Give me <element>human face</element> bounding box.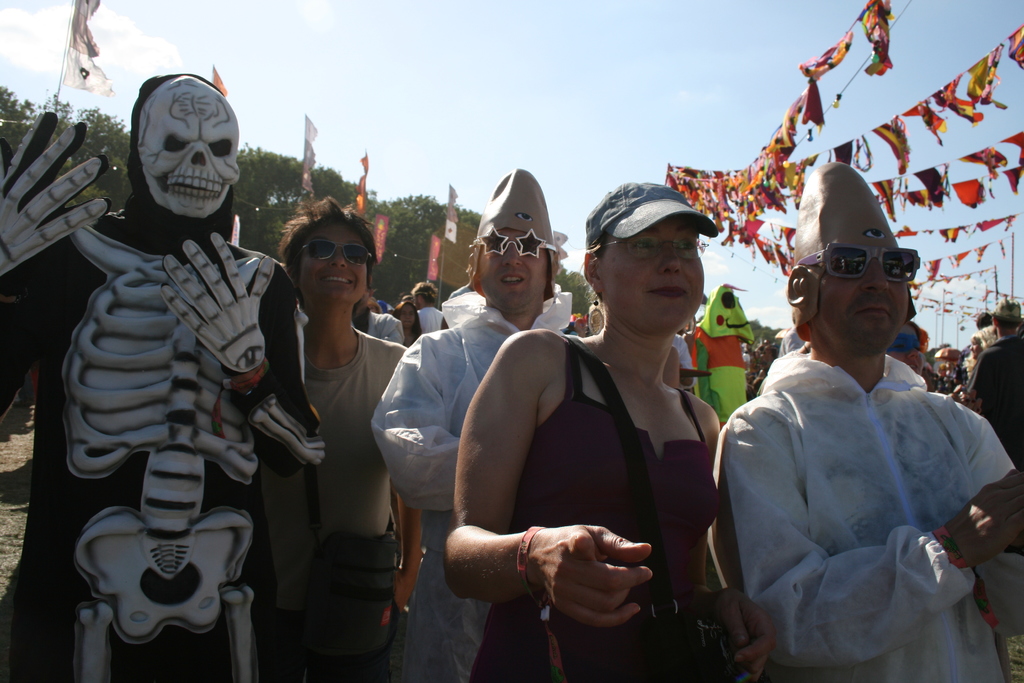
BBox(479, 229, 550, 311).
